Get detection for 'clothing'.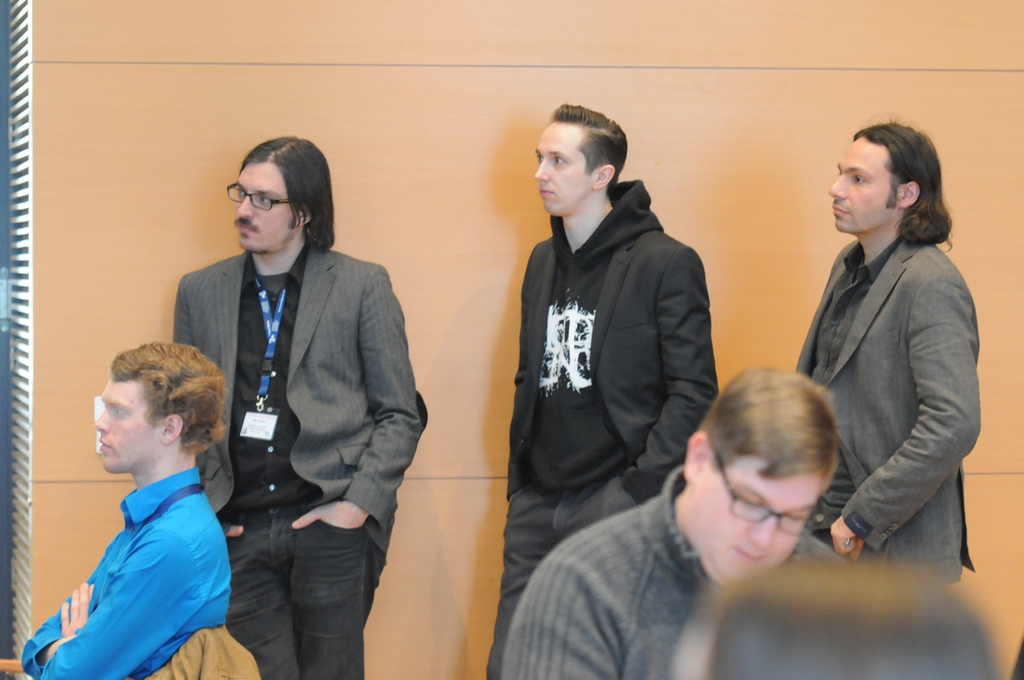
Detection: <bbox>498, 462, 854, 679</bbox>.
